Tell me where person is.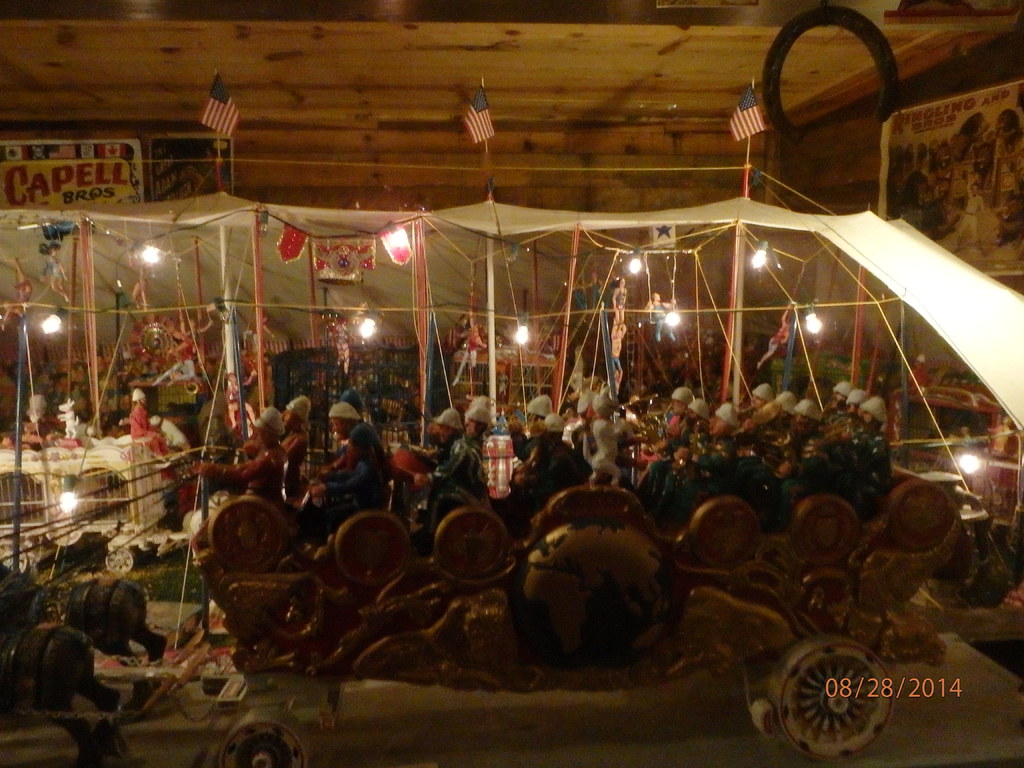
person is at <box>184,408,287,491</box>.
